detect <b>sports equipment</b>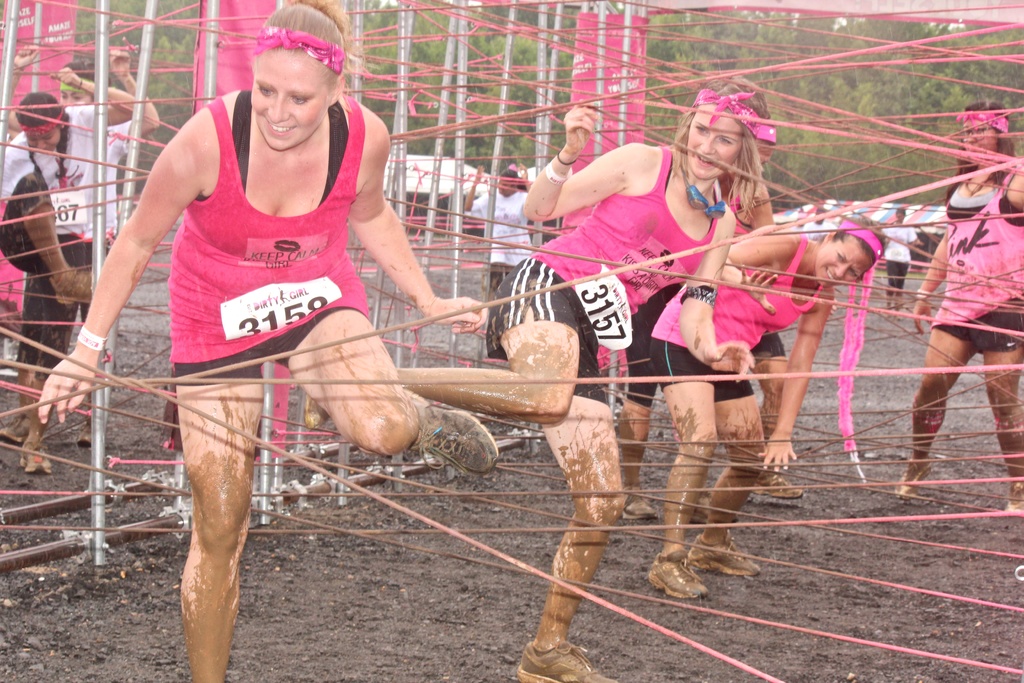
<bbox>513, 637, 621, 682</bbox>
